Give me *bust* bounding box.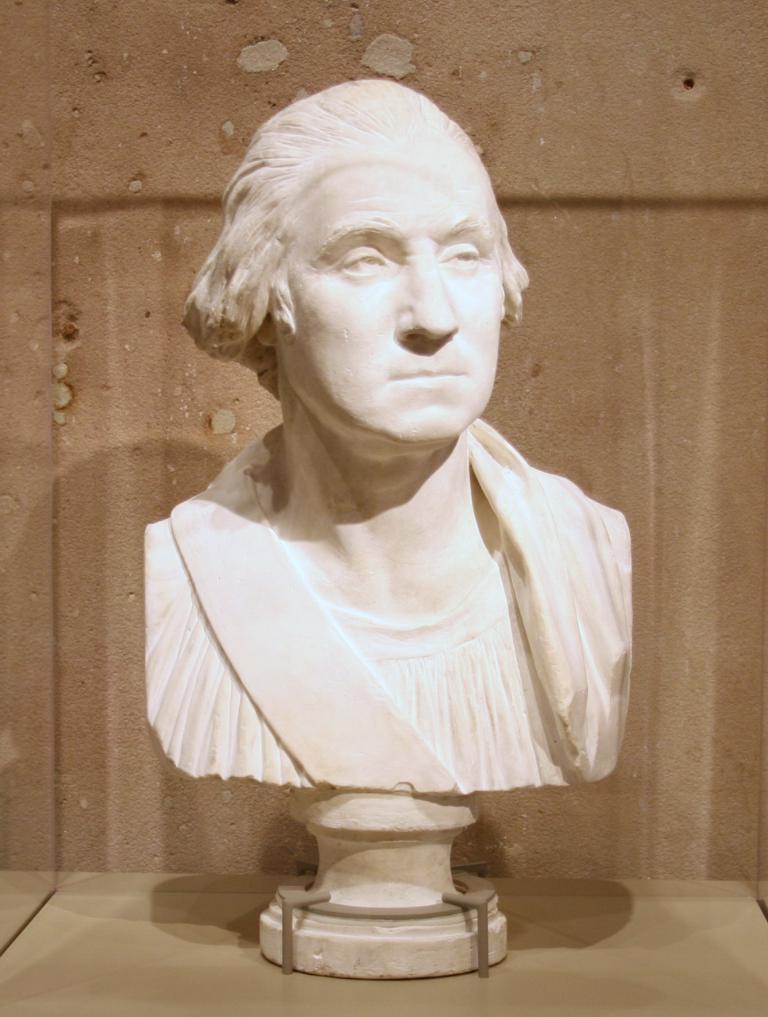
bbox=(141, 75, 633, 803).
